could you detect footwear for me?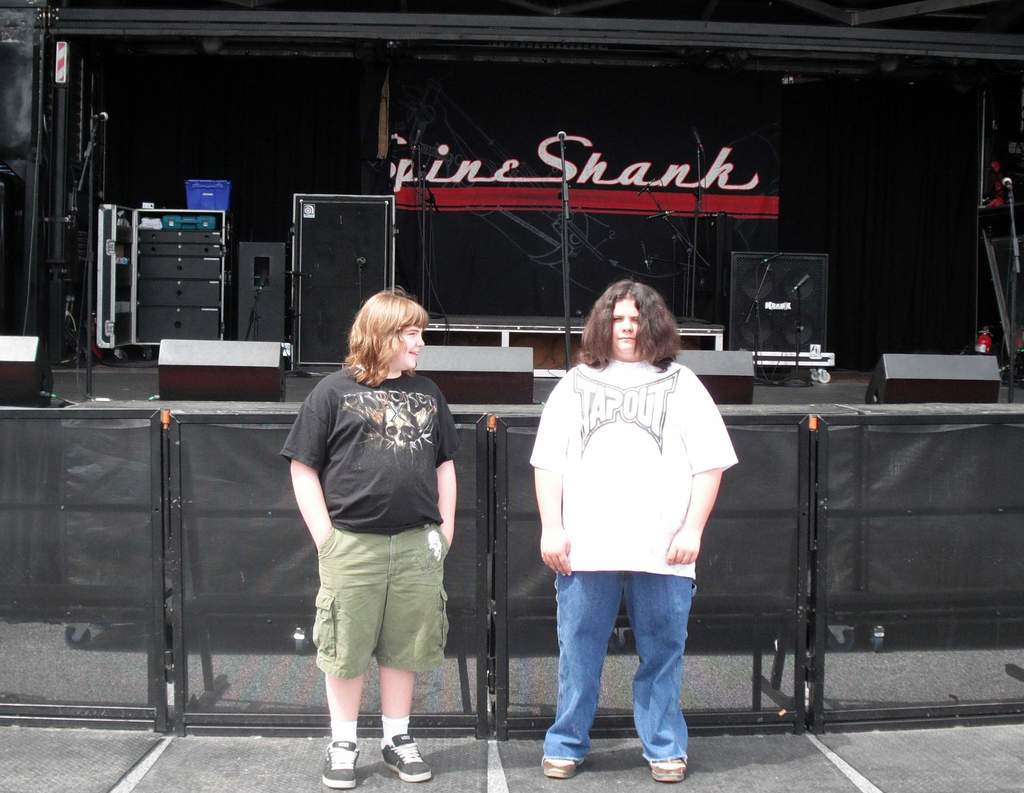
Detection result: (381,740,431,781).
